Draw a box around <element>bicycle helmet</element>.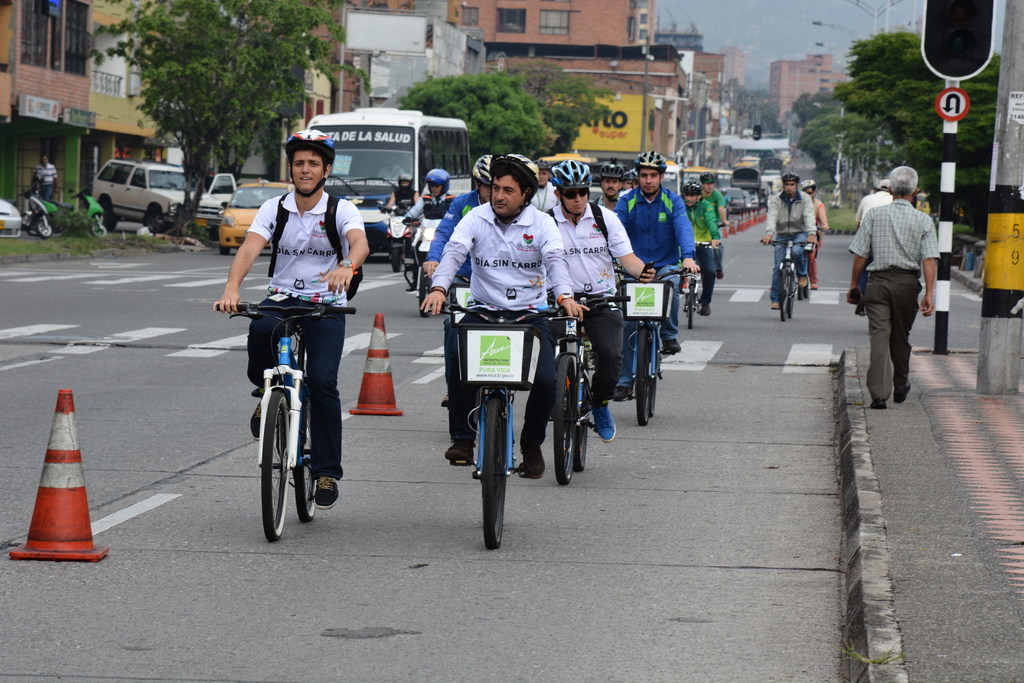
left=463, top=152, right=493, bottom=195.
